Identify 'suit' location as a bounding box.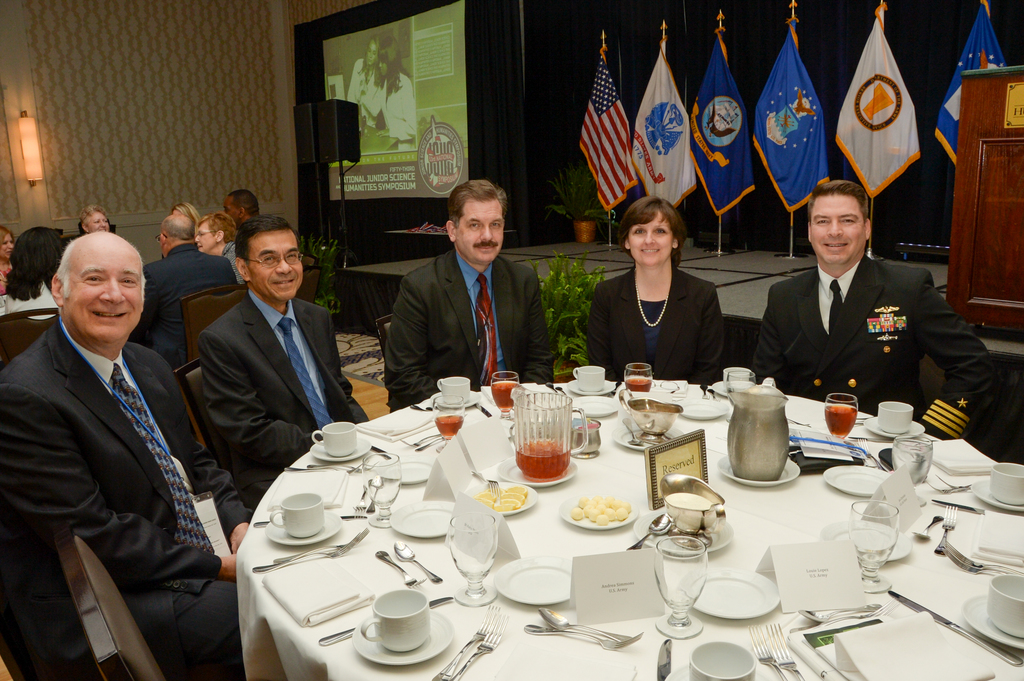
crop(751, 256, 998, 442).
